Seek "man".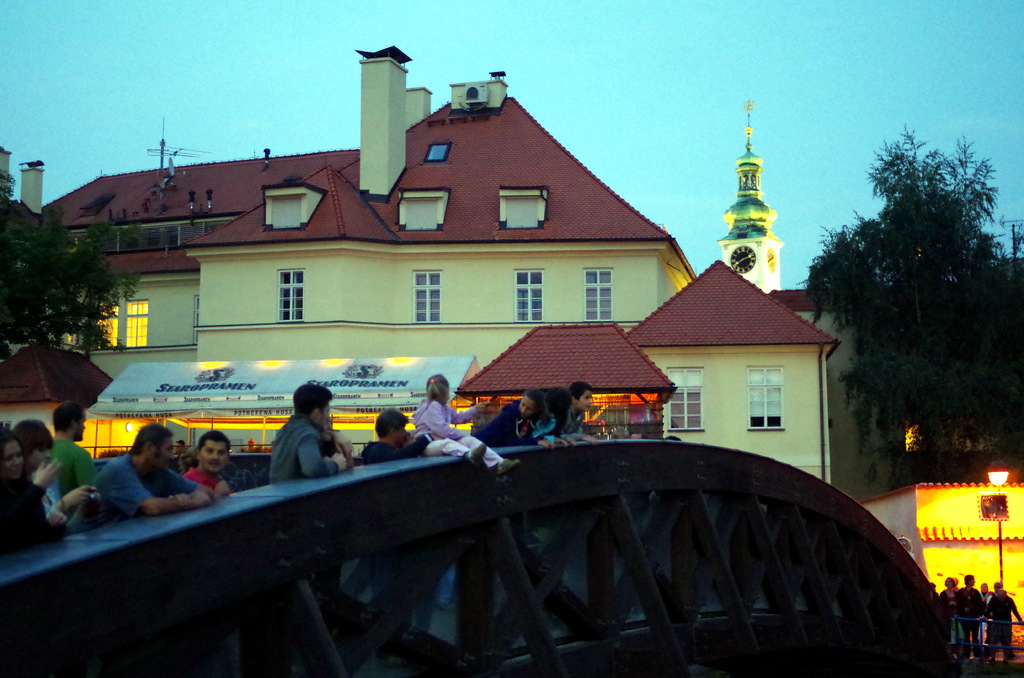
box(266, 383, 353, 480).
